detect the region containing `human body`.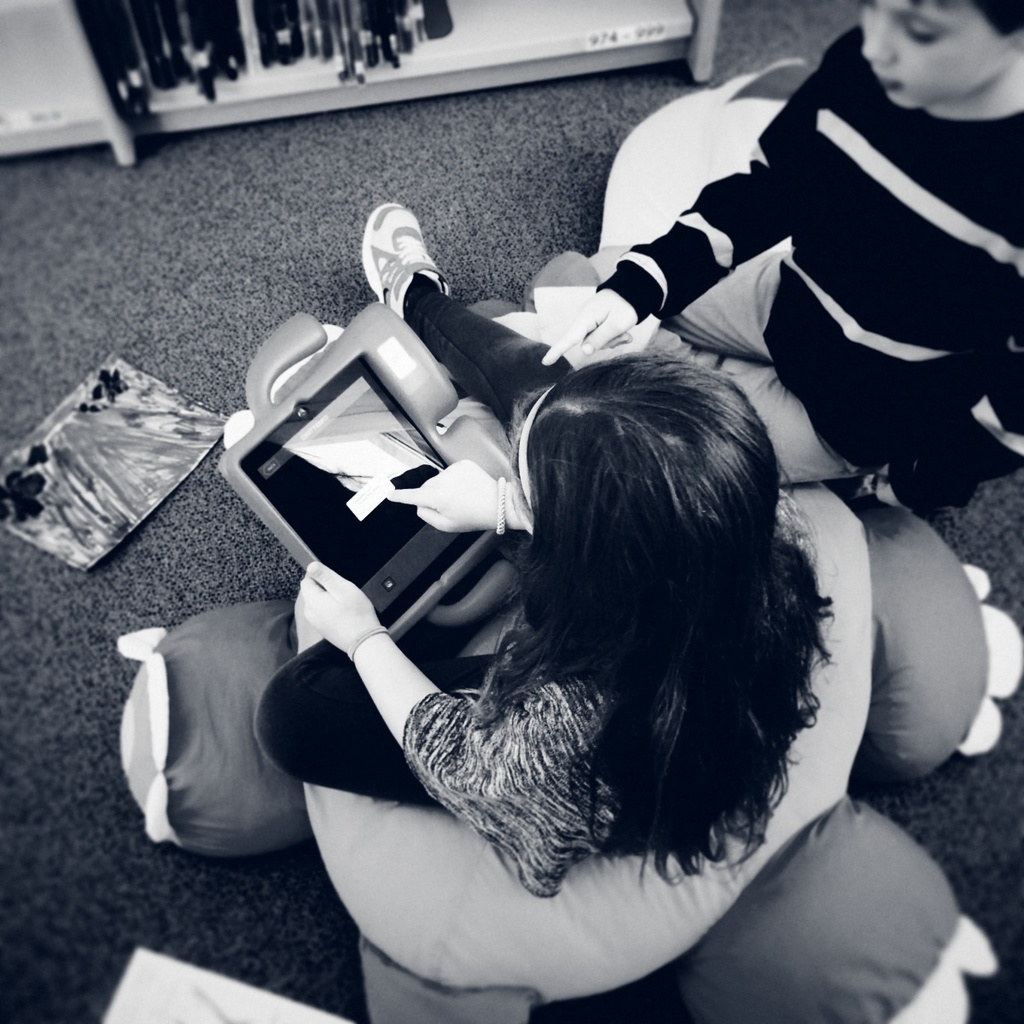
locate(476, 0, 1023, 477).
